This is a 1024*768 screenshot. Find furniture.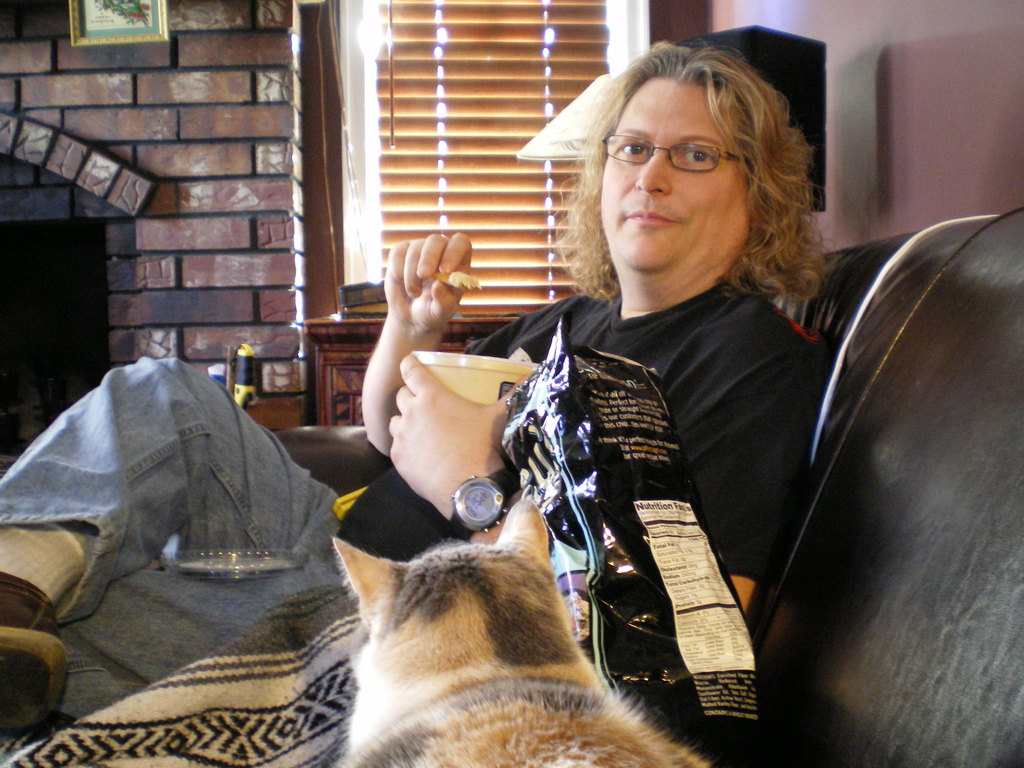
Bounding box: region(0, 205, 1023, 767).
